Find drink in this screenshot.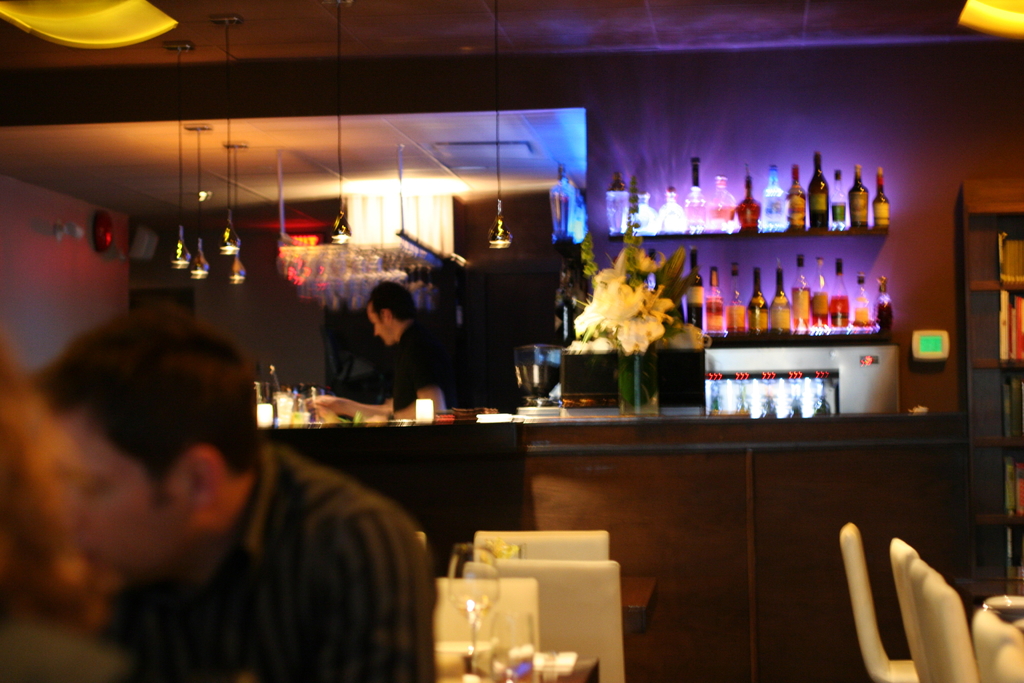
The bounding box for drink is 873 278 893 331.
